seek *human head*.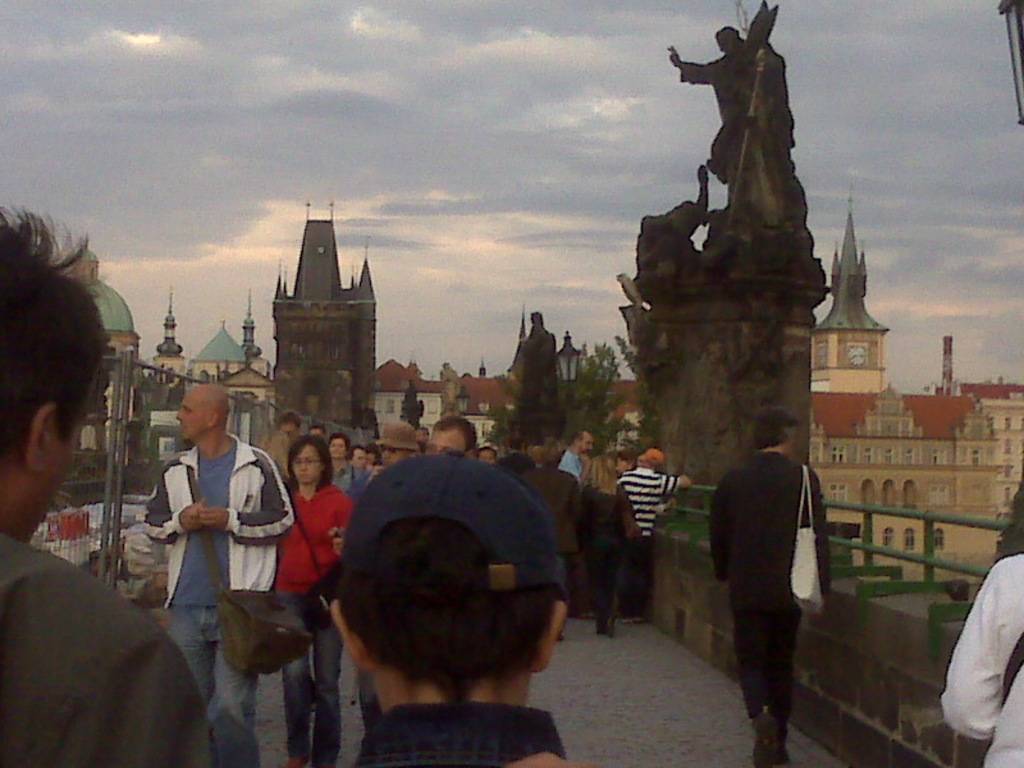
[330, 457, 570, 703].
